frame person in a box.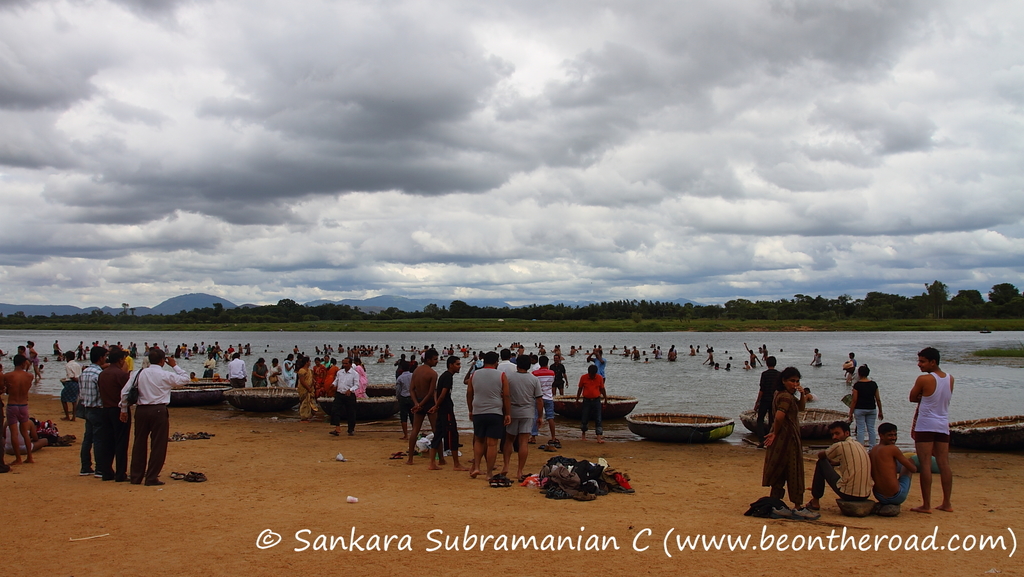
crop(843, 364, 889, 448).
